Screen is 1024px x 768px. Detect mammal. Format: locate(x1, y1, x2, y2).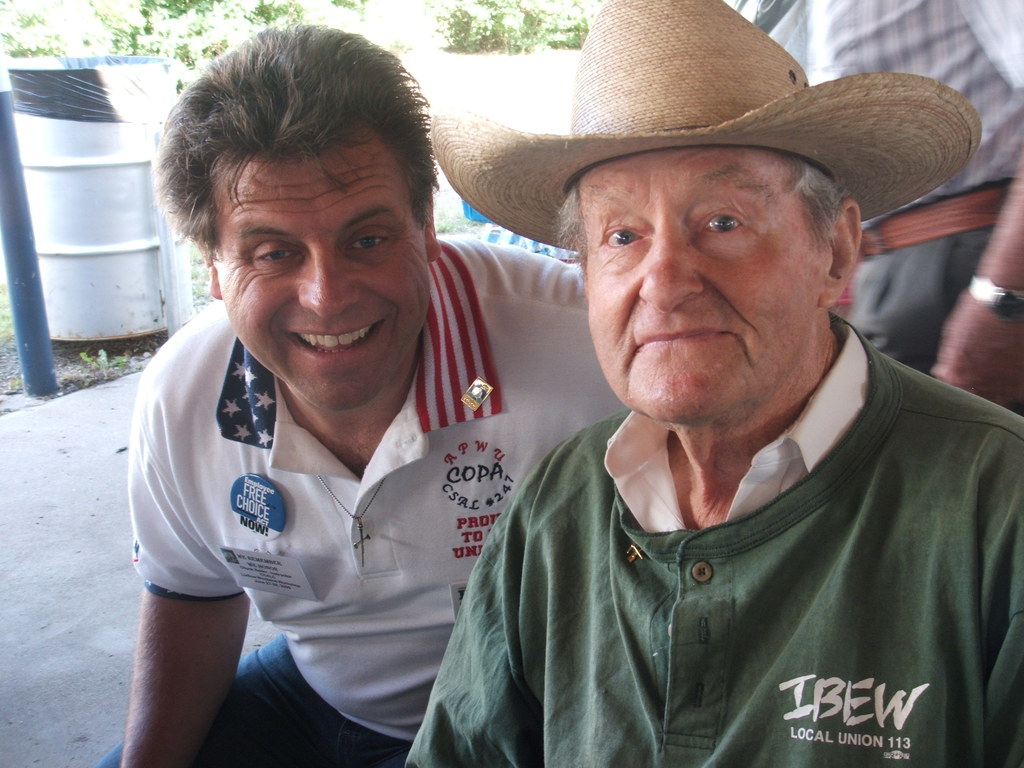
locate(104, 90, 646, 751).
